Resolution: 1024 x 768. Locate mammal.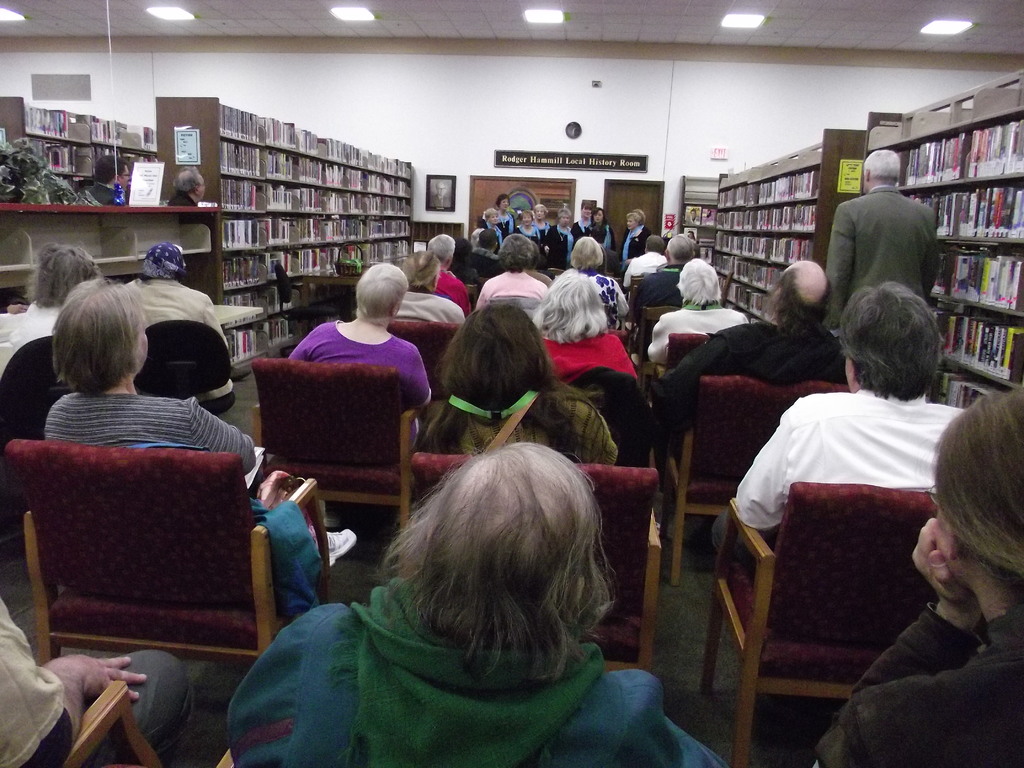
161,163,204,209.
